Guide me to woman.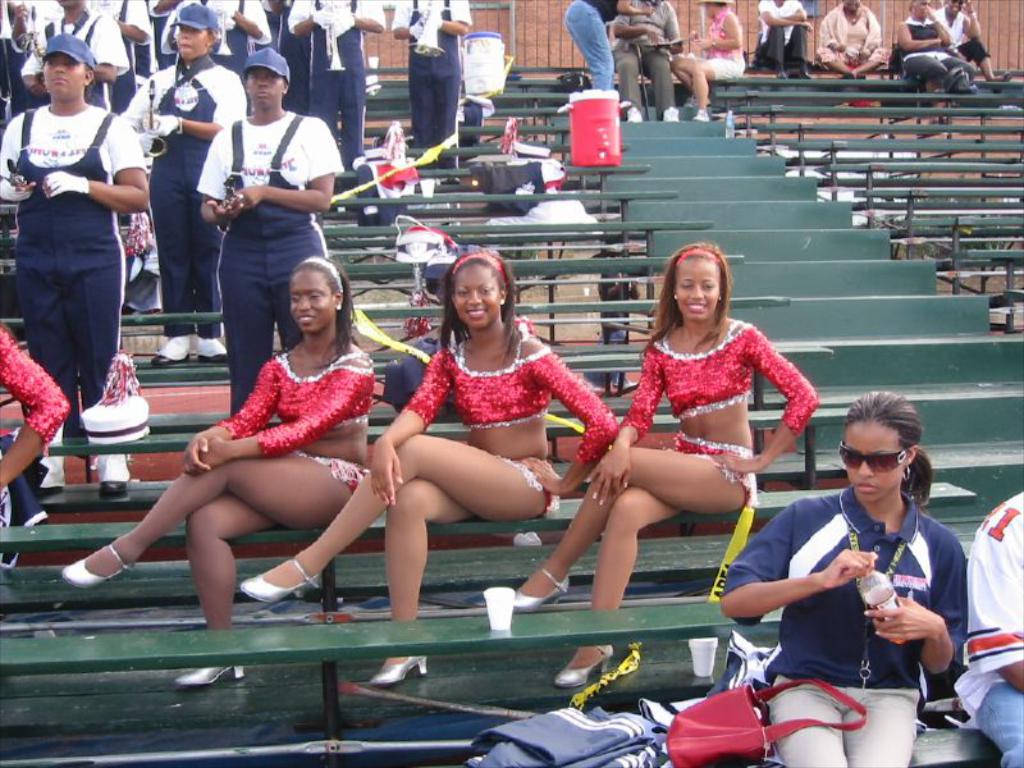
Guidance: 892:0:980:115.
